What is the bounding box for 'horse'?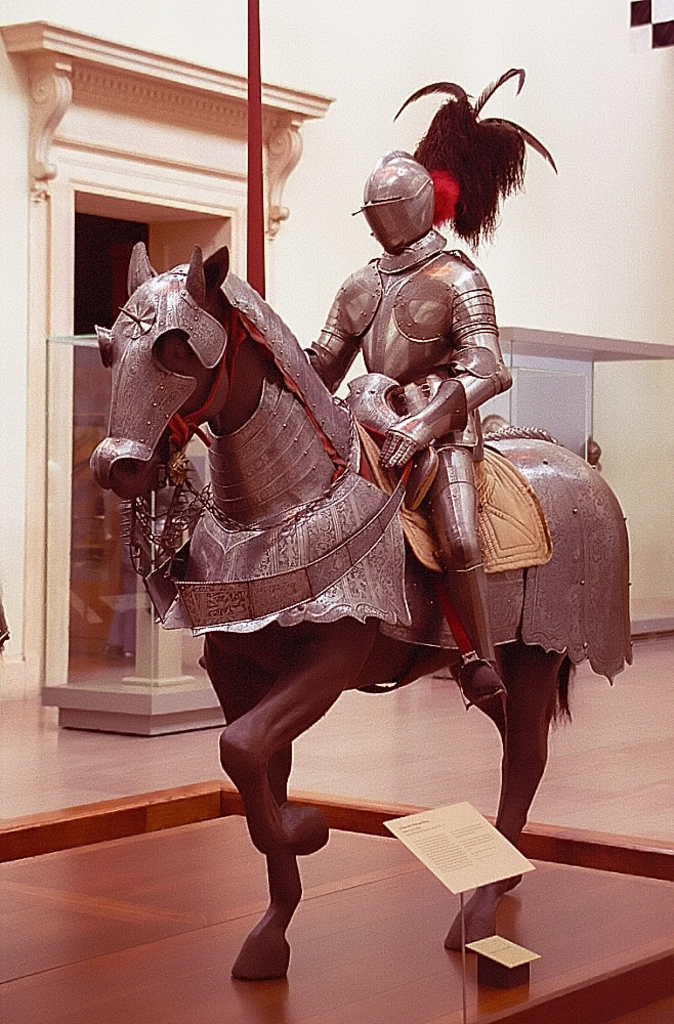
box=[82, 241, 633, 975].
